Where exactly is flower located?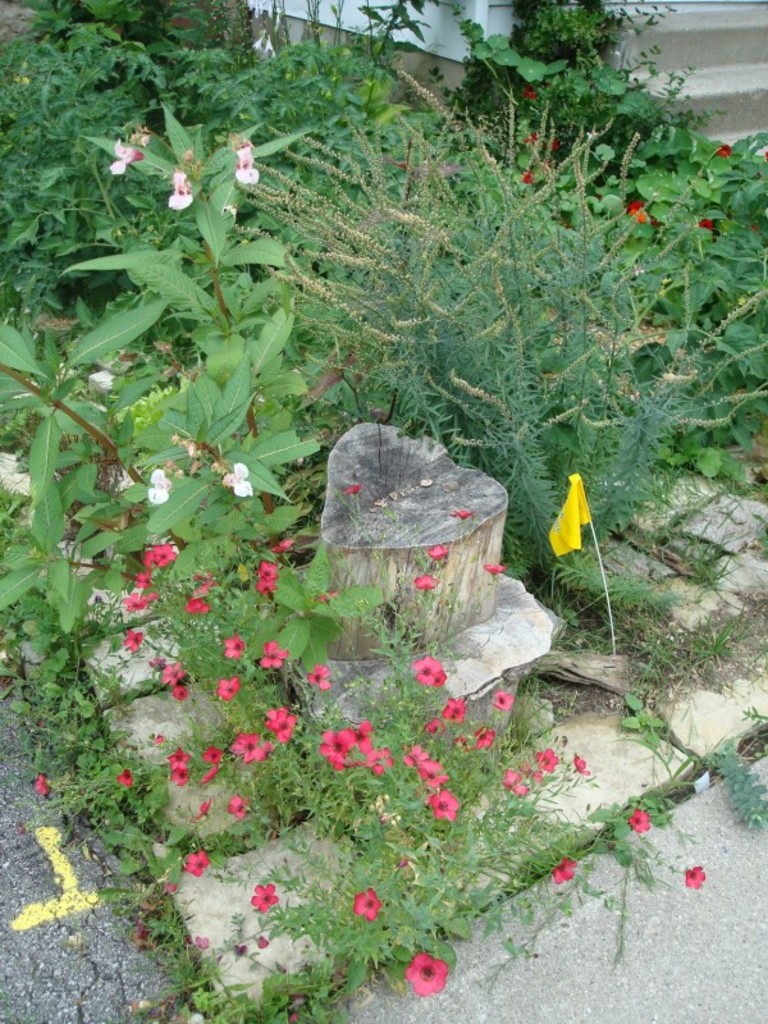
Its bounding box is (224, 631, 247, 659).
